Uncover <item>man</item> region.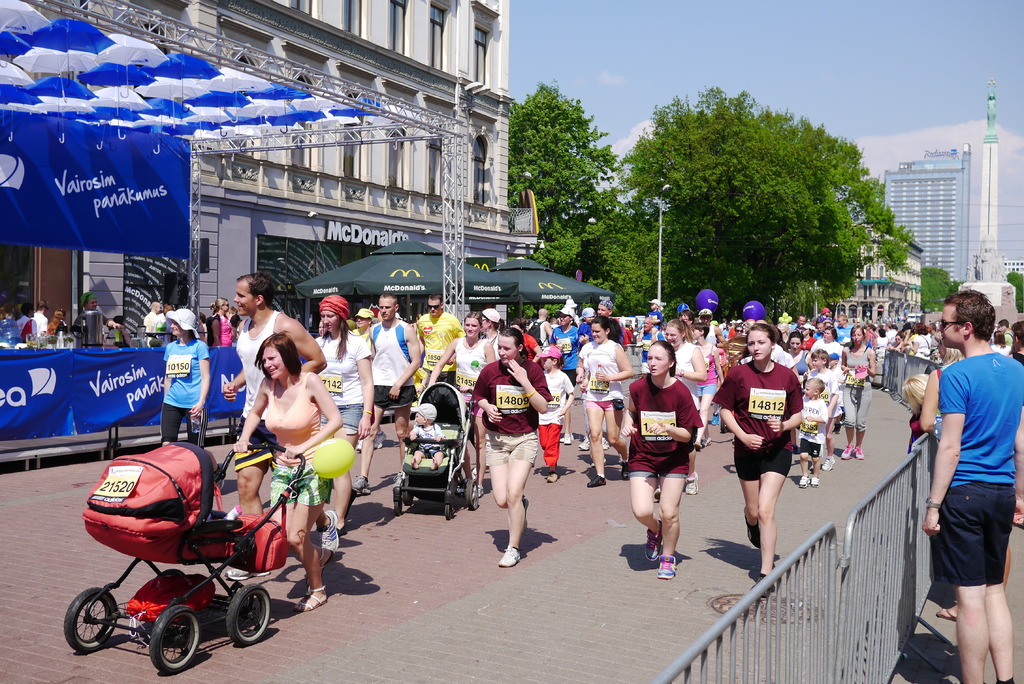
Uncovered: <region>997, 318, 1013, 346</region>.
